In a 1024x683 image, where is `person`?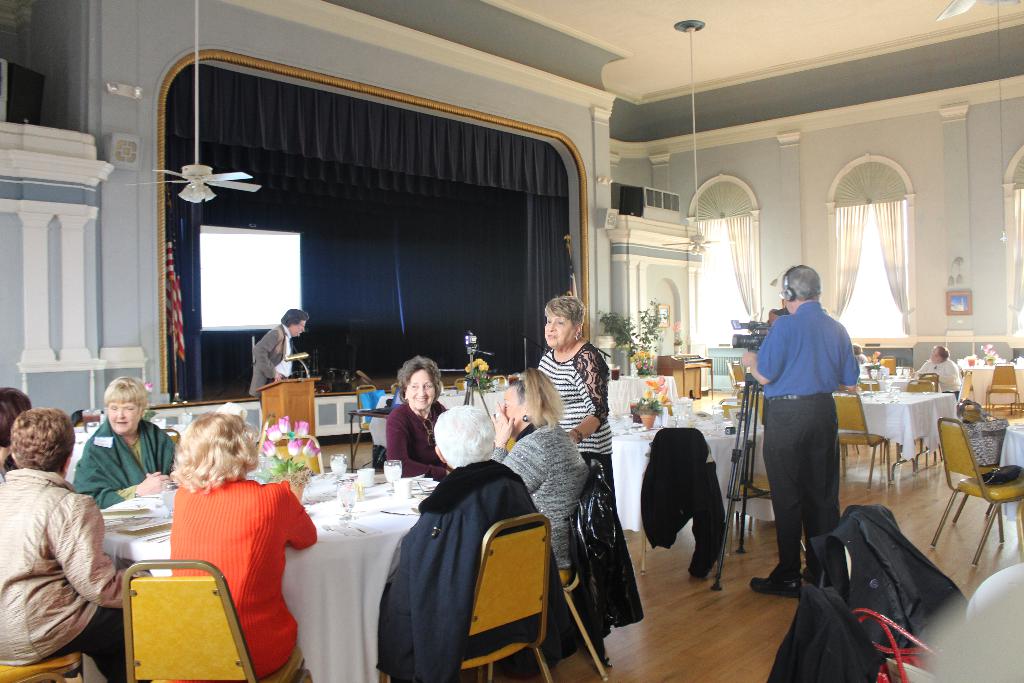
select_region(246, 306, 310, 411).
